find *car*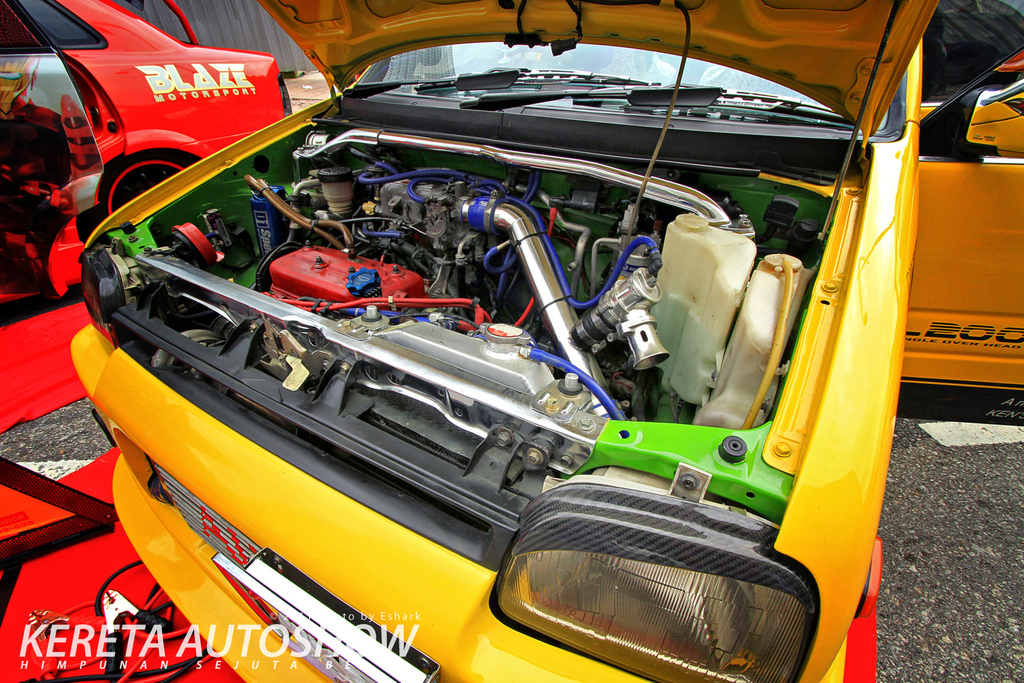
left=898, top=51, right=1023, bottom=422
